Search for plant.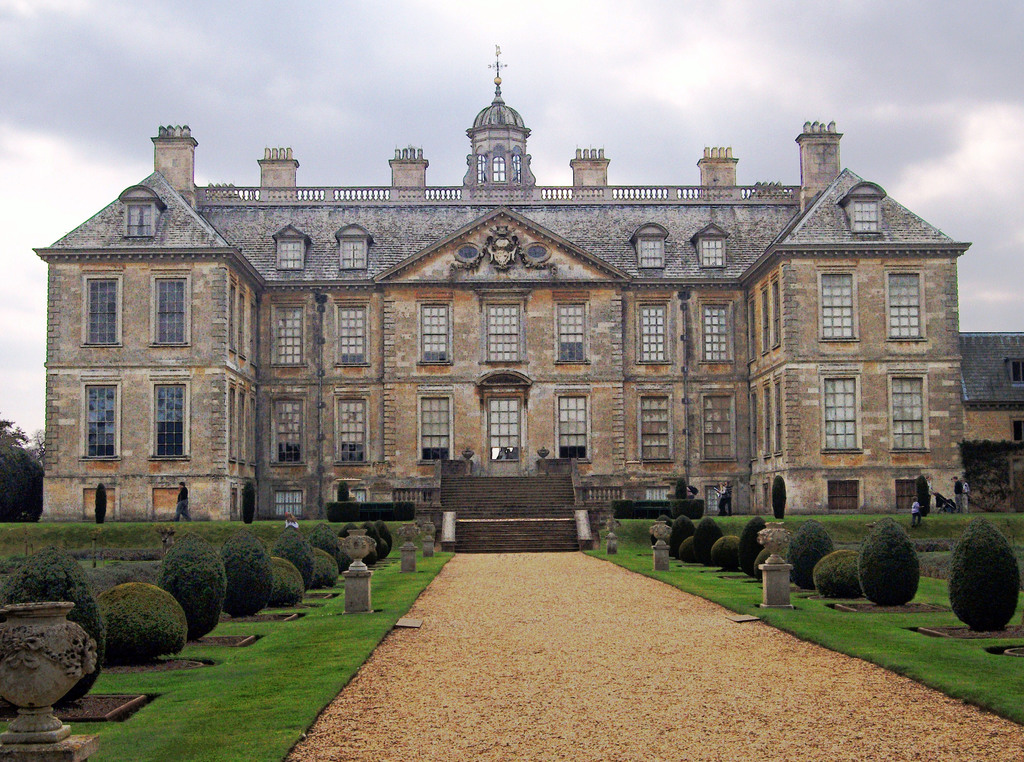
Found at bbox=[0, 527, 461, 761].
